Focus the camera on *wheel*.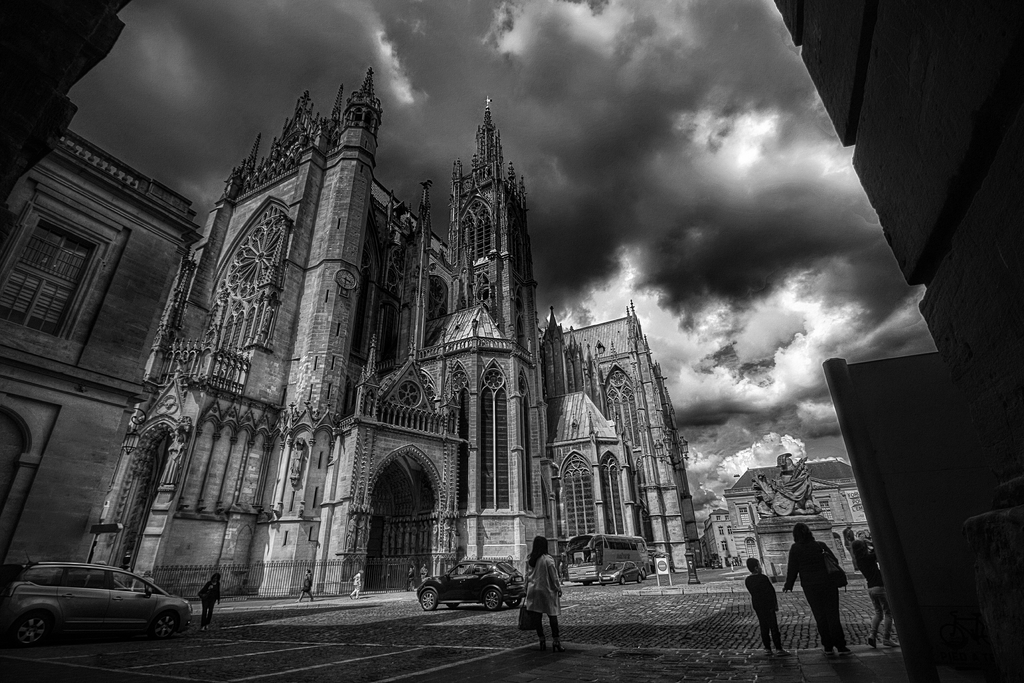
Focus region: 155, 611, 179, 637.
